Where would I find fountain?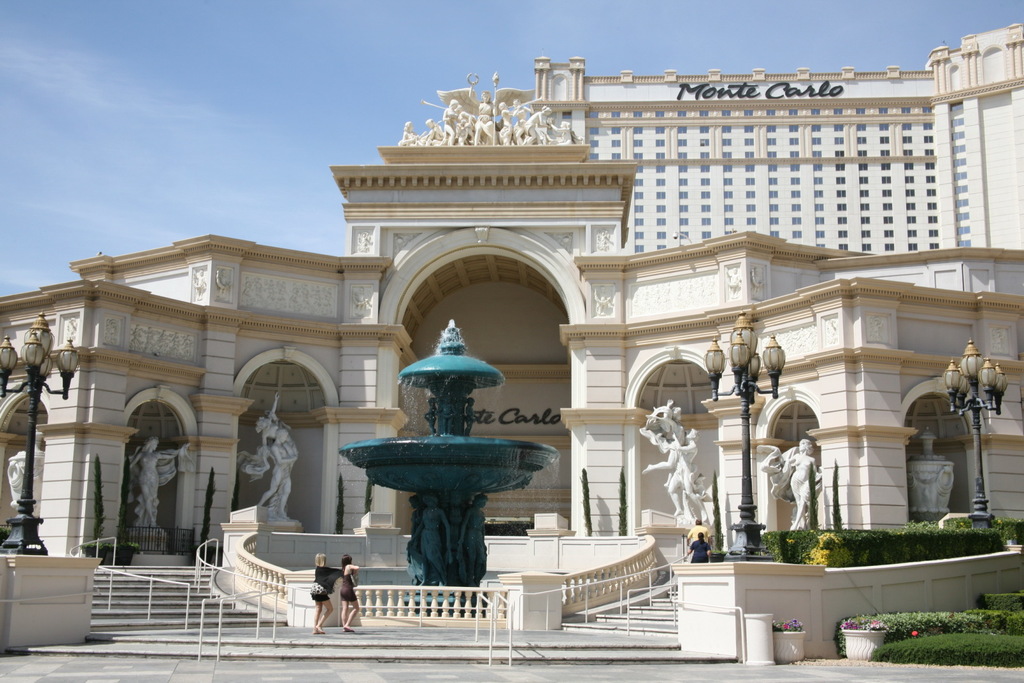
At {"x1": 309, "y1": 327, "x2": 592, "y2": 618}.
